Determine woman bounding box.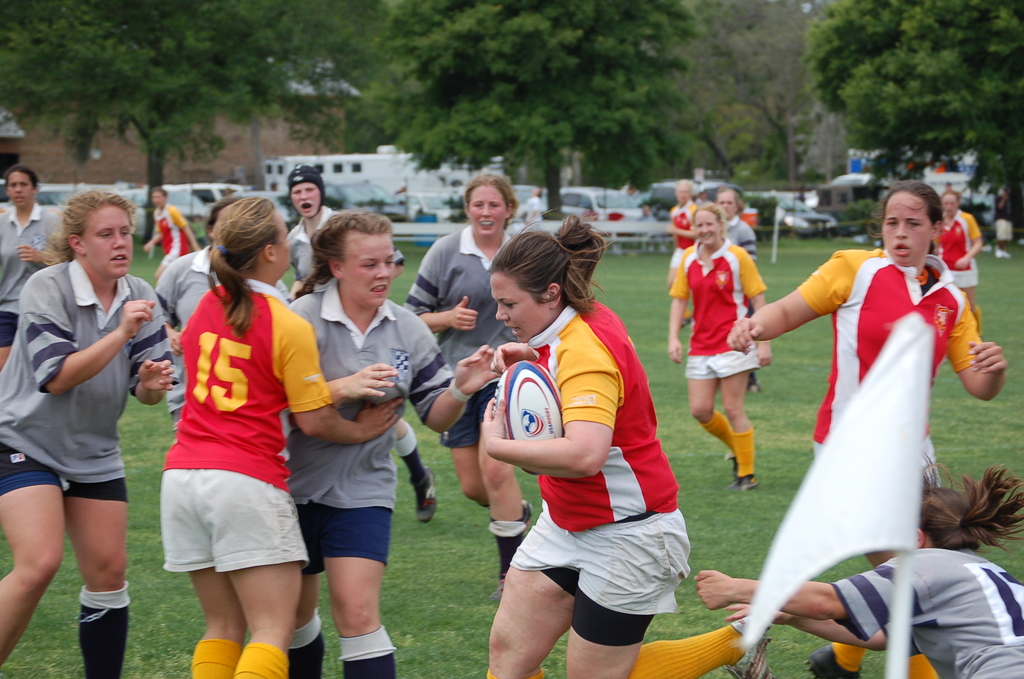
Determined: left=403, top=167, right=535, bottom=586.
